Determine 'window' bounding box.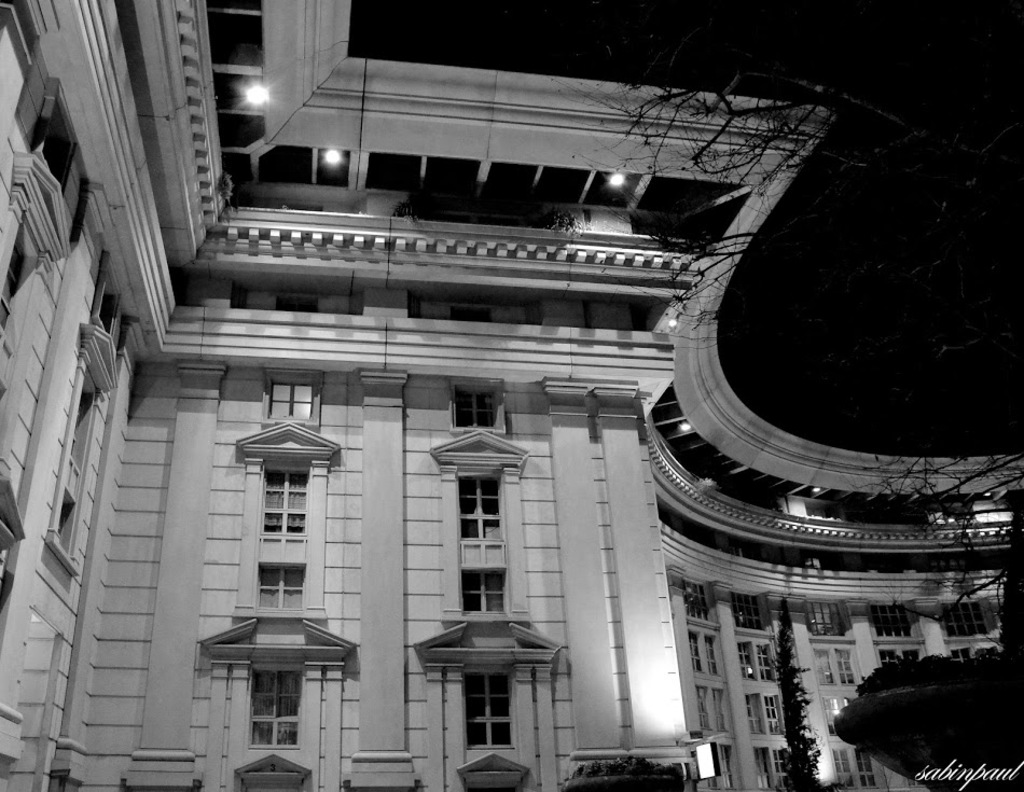
Determined: <bbox>99, 275, 123, 329</bbox>.
